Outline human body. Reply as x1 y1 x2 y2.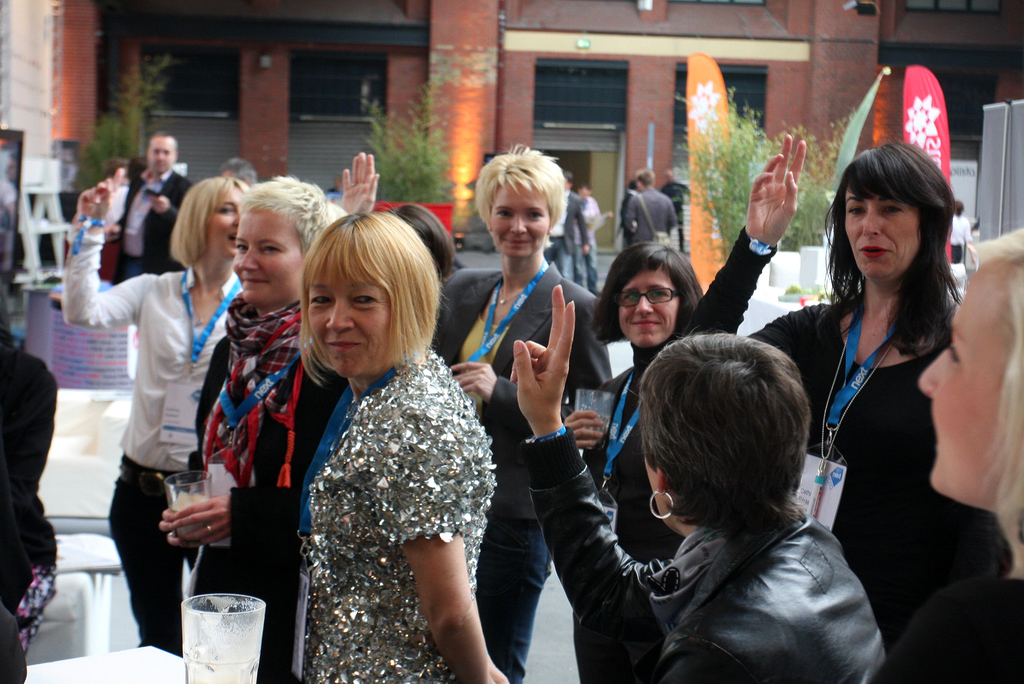
334 147 599 683.
